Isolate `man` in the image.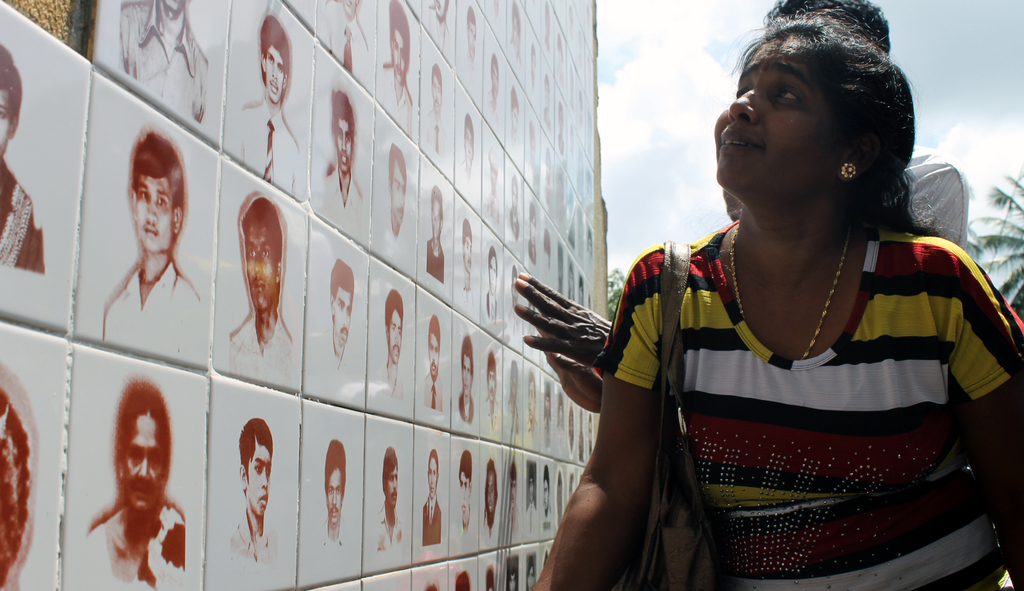
Isolated region: (x1=488, y1=172, x2=499, y2=213).
